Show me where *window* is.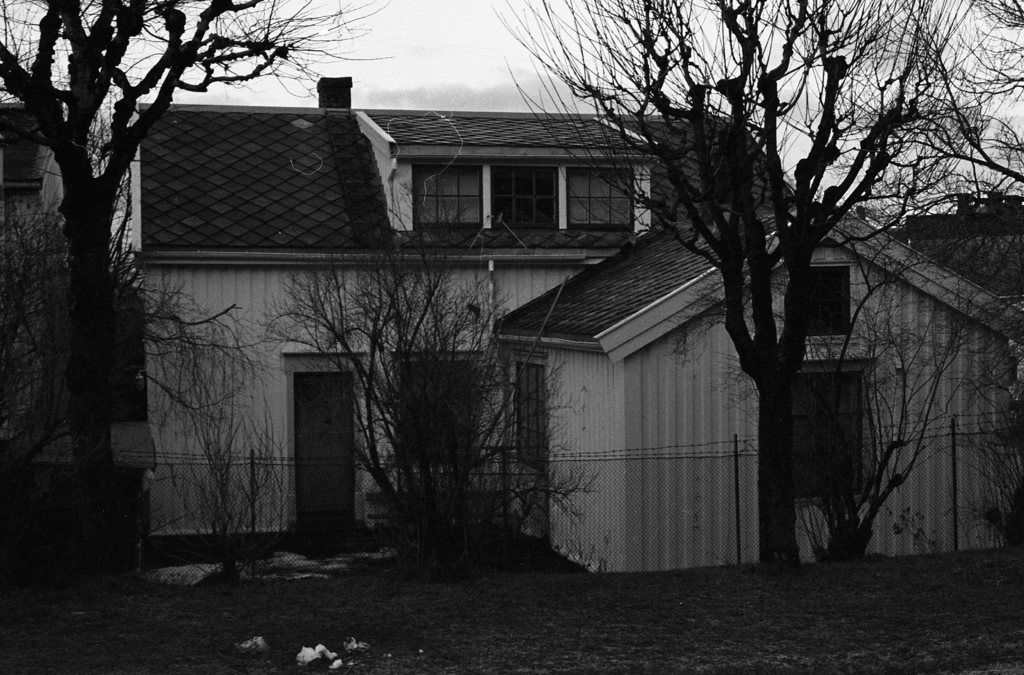
*window* is at 410:165:486:227.
